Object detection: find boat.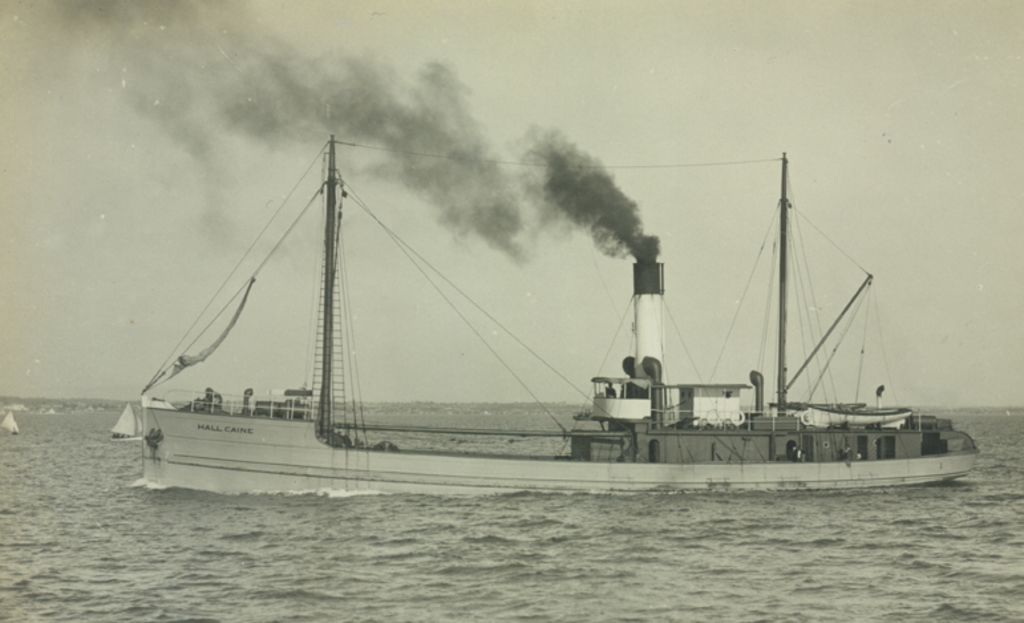
Rect(129, 130, 983, 499).
